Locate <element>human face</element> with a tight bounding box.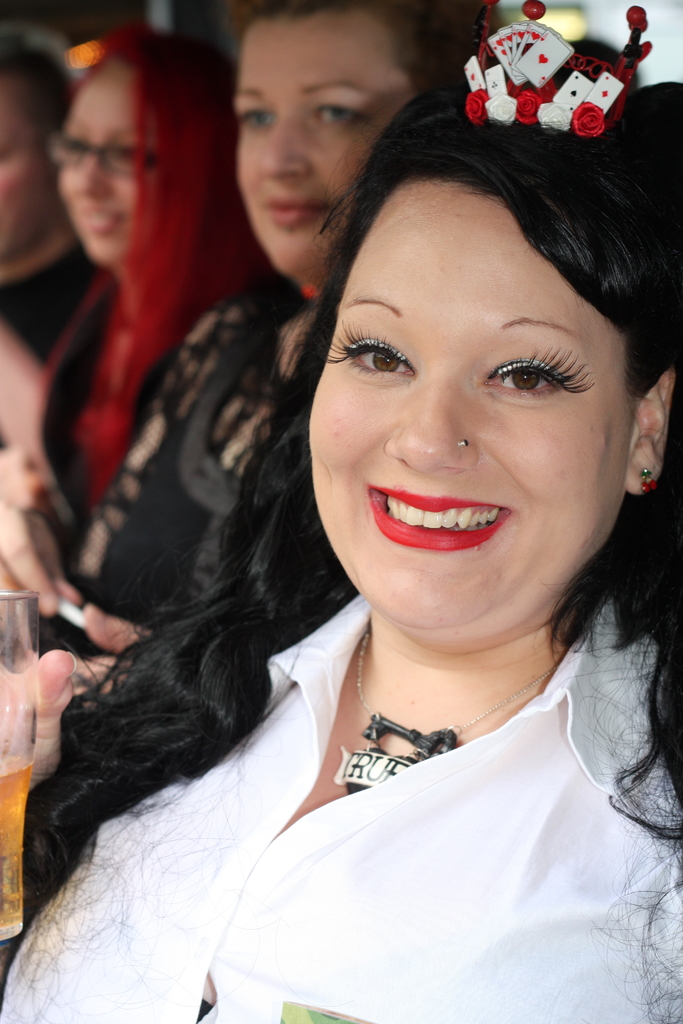
Rect(0, 67, 51, 256).
